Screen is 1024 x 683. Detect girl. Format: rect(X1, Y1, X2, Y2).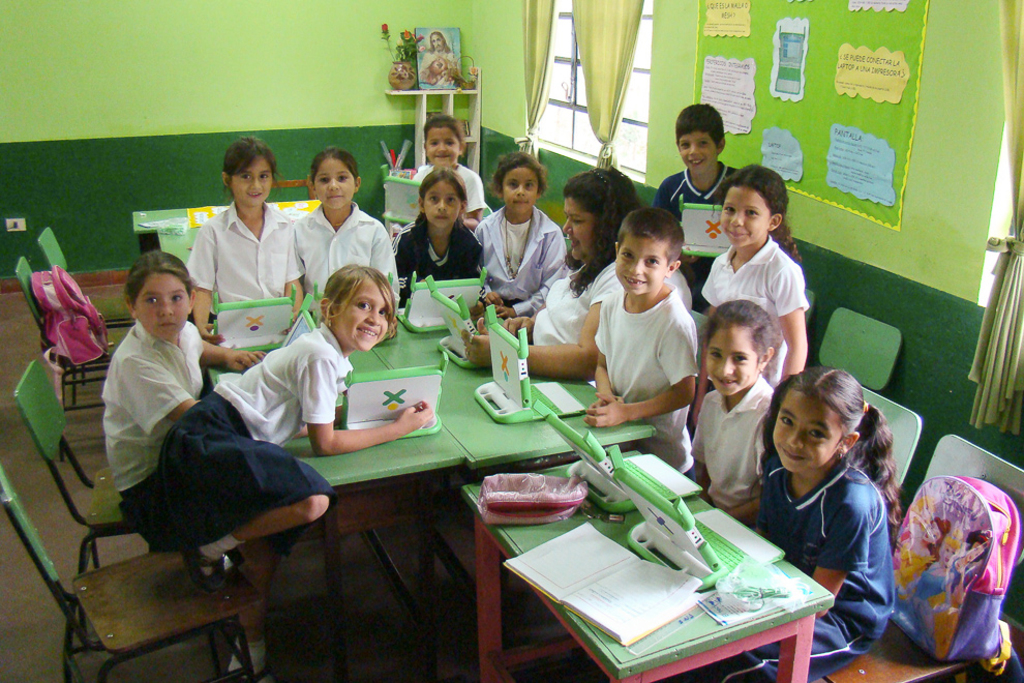
rect(478, 167, 664, 374).
